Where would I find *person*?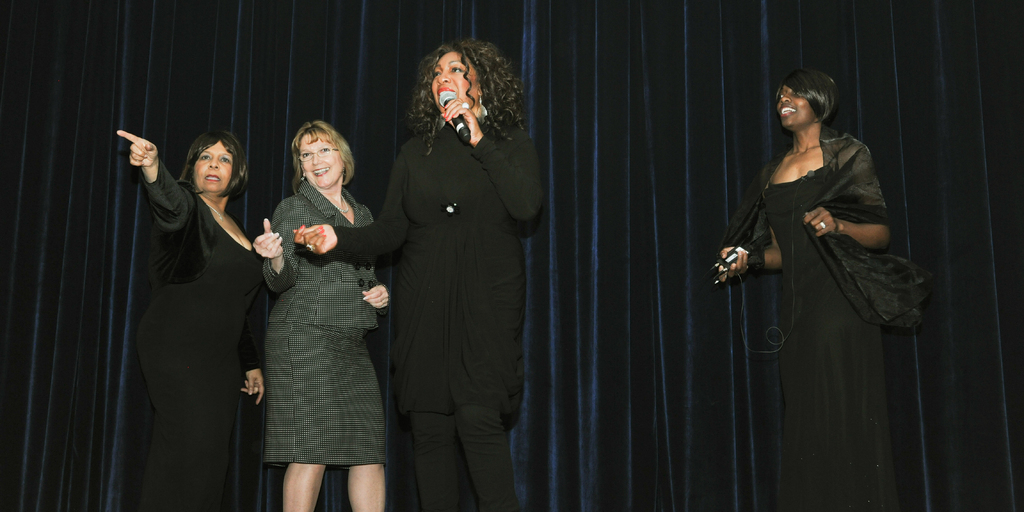
At select_region(255, 121, 387, 511).
